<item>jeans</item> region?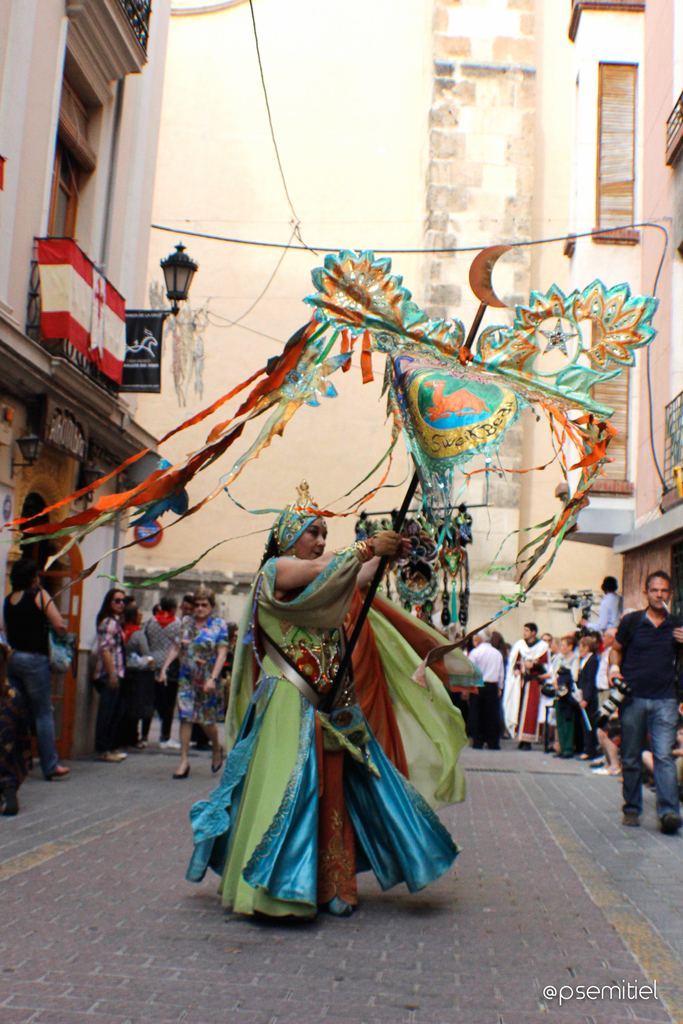
bbox=(18, 646, 70, 778)
